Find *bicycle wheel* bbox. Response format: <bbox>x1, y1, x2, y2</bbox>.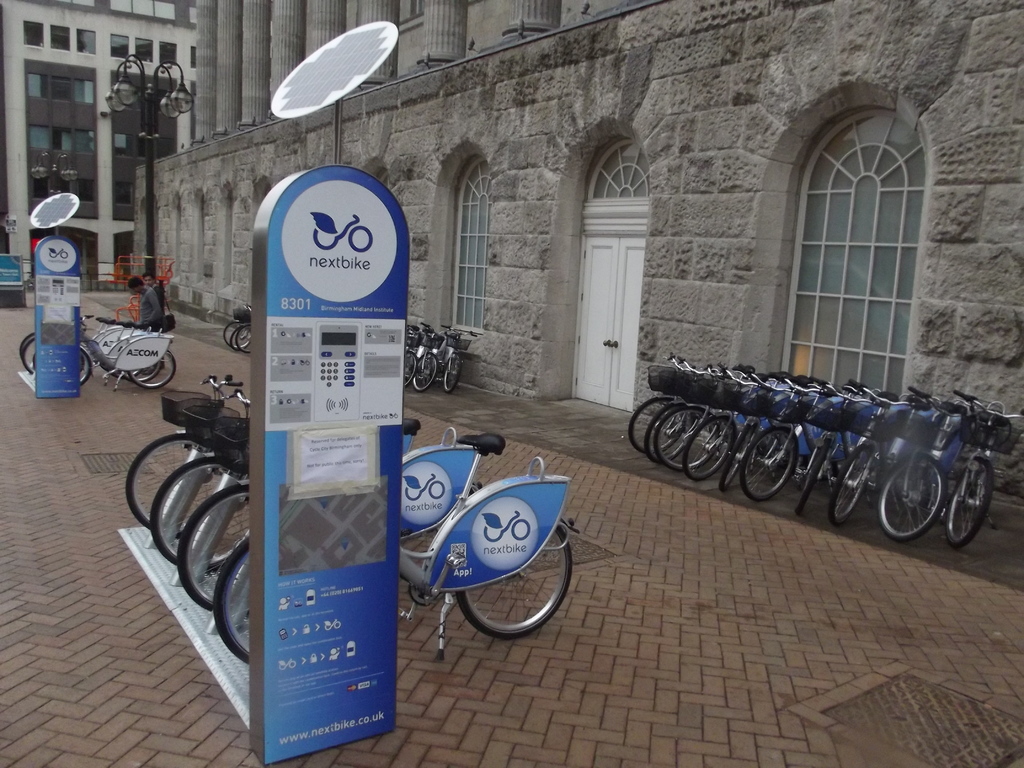
<bbox>127, 348, 177, 387</bbox>.
